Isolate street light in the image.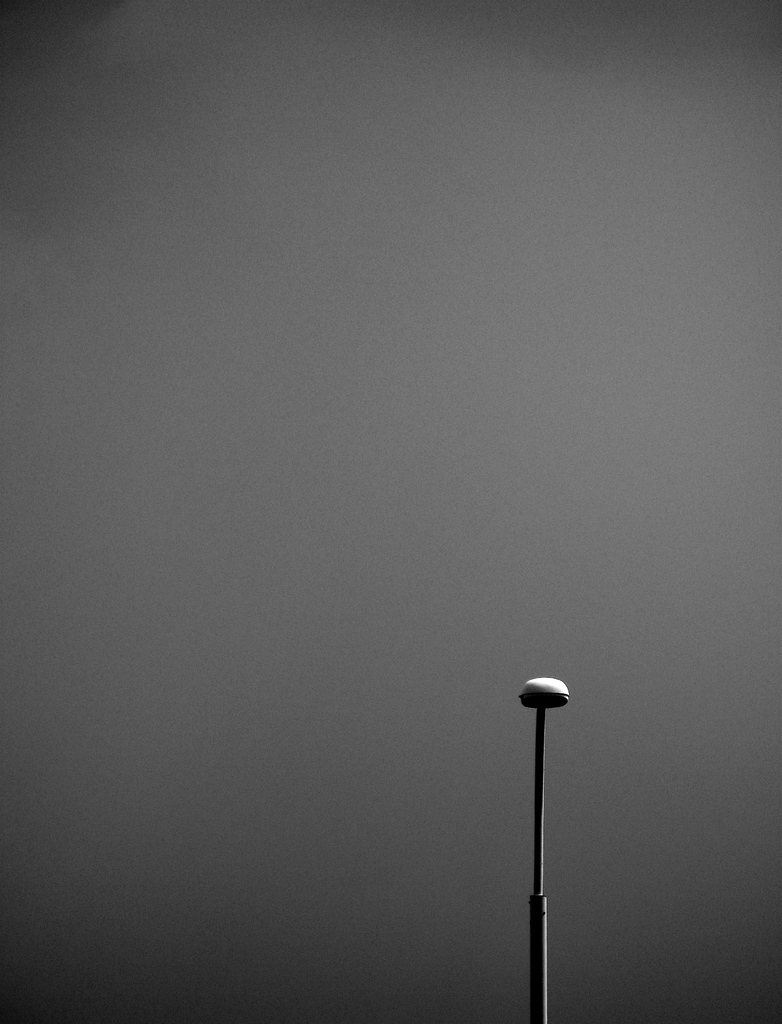
Isolated region: 500, 662, 600, 1017.
